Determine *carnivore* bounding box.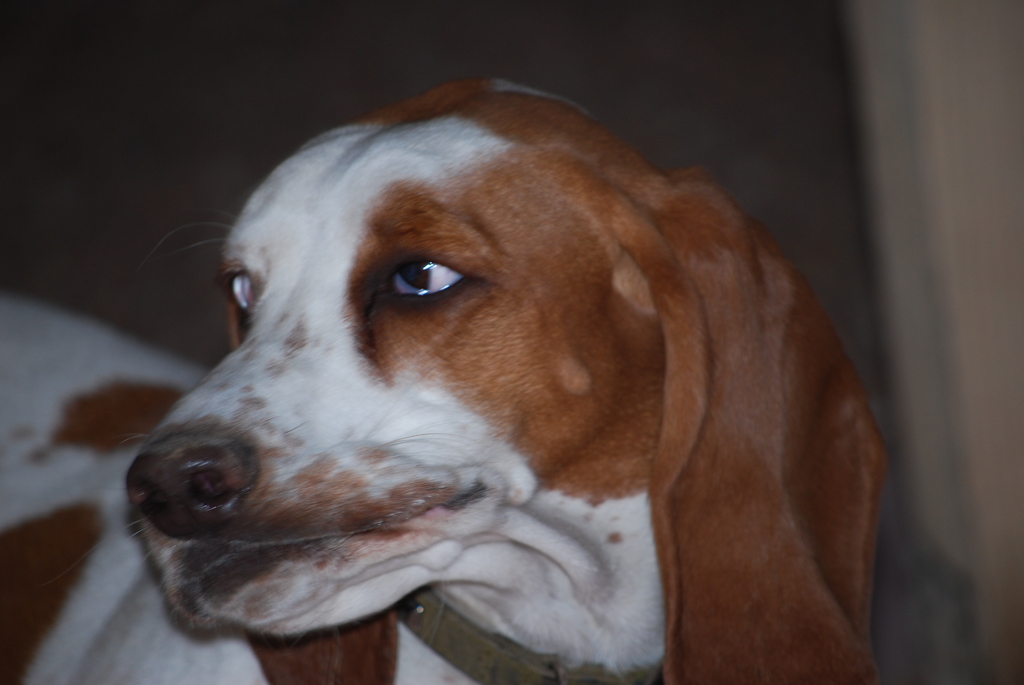
Determined: <region>0, 74, 888, 684</region>.
